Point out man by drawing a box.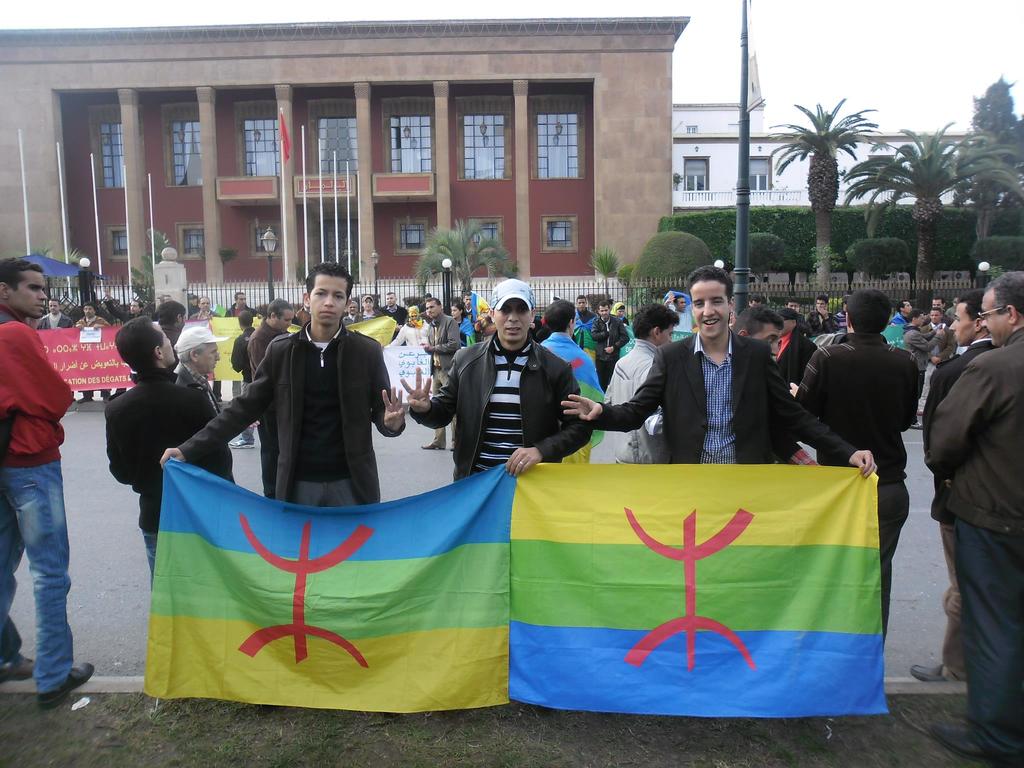
box(780, 298, 799, 311).
